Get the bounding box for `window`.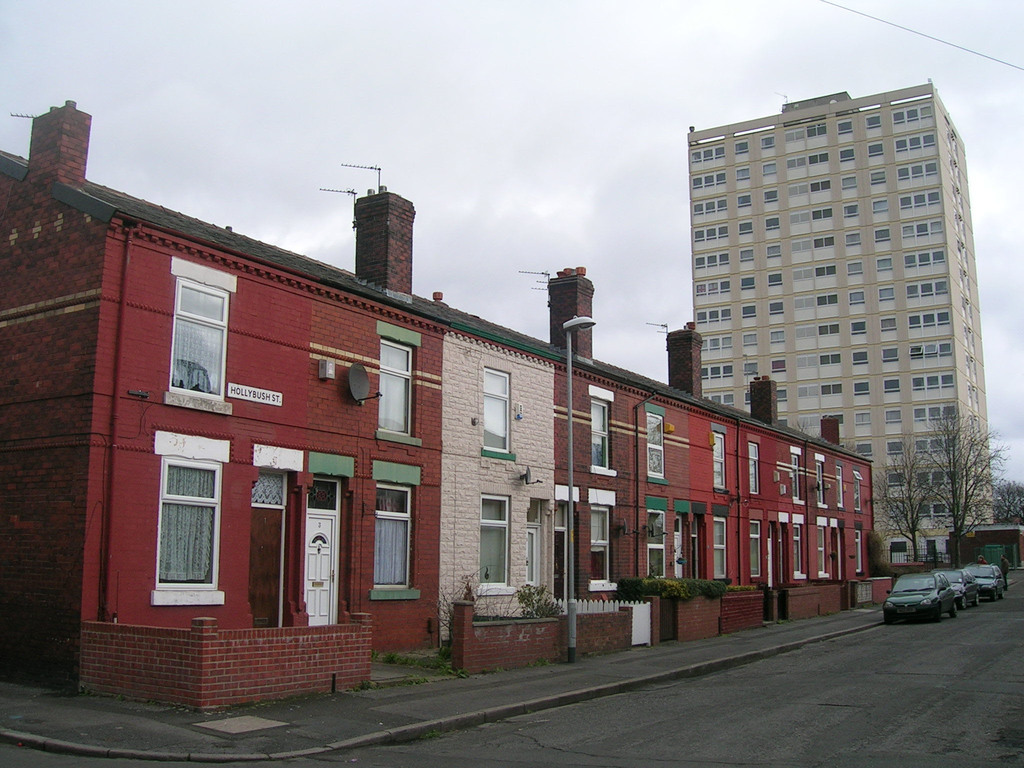
region(480, 362, 516, 463).
